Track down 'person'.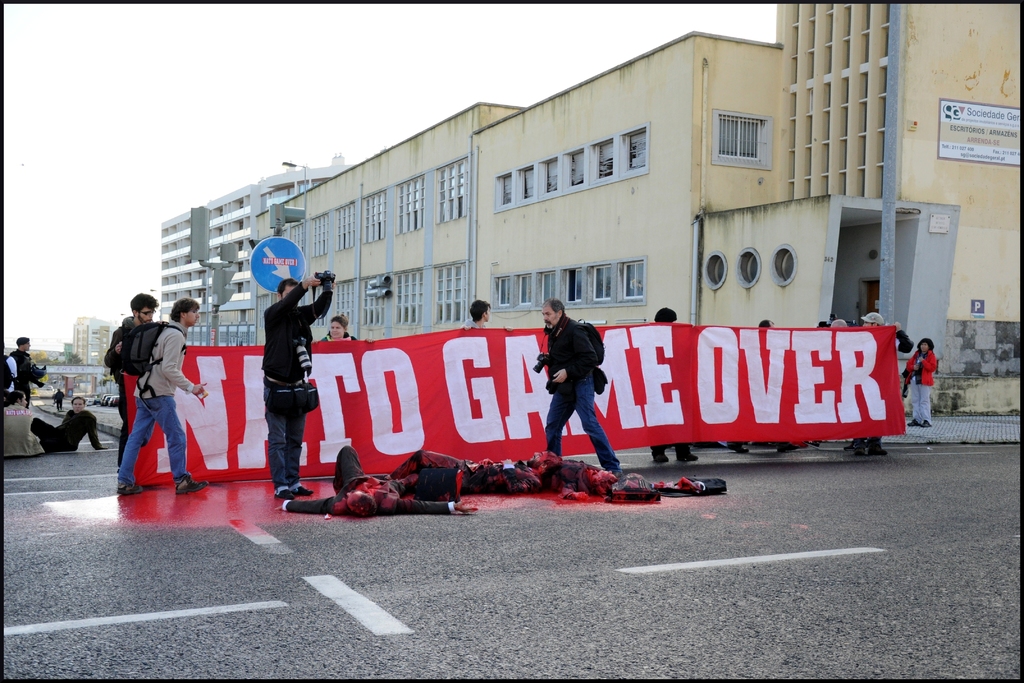
Tracked to select_region(275, 443, 479, 516).
